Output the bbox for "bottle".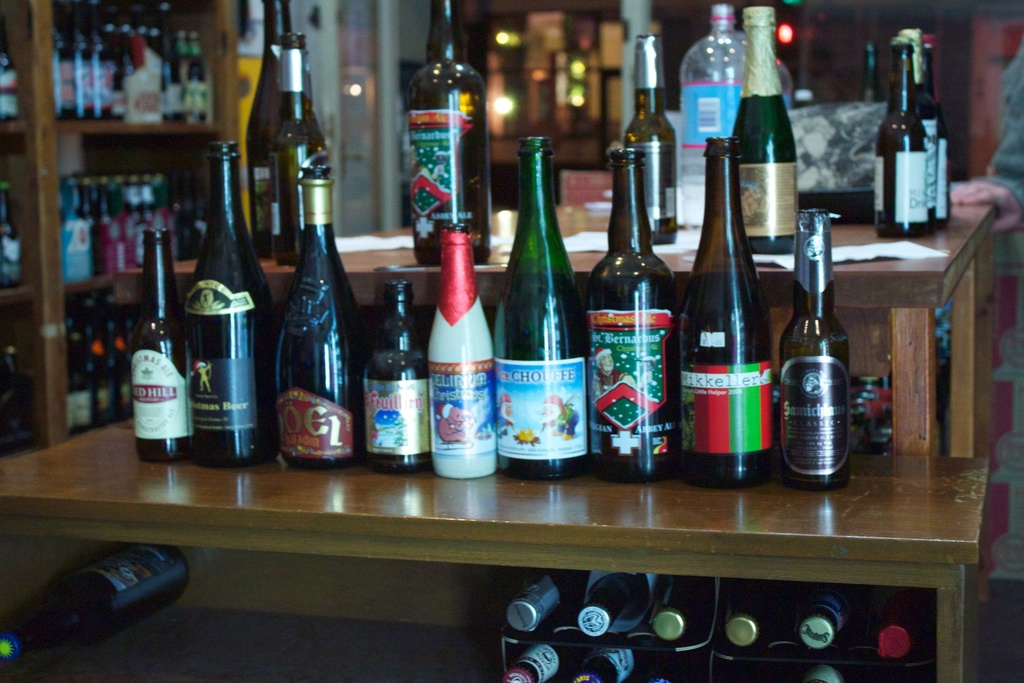
box=[0, 543, 190, 664].
